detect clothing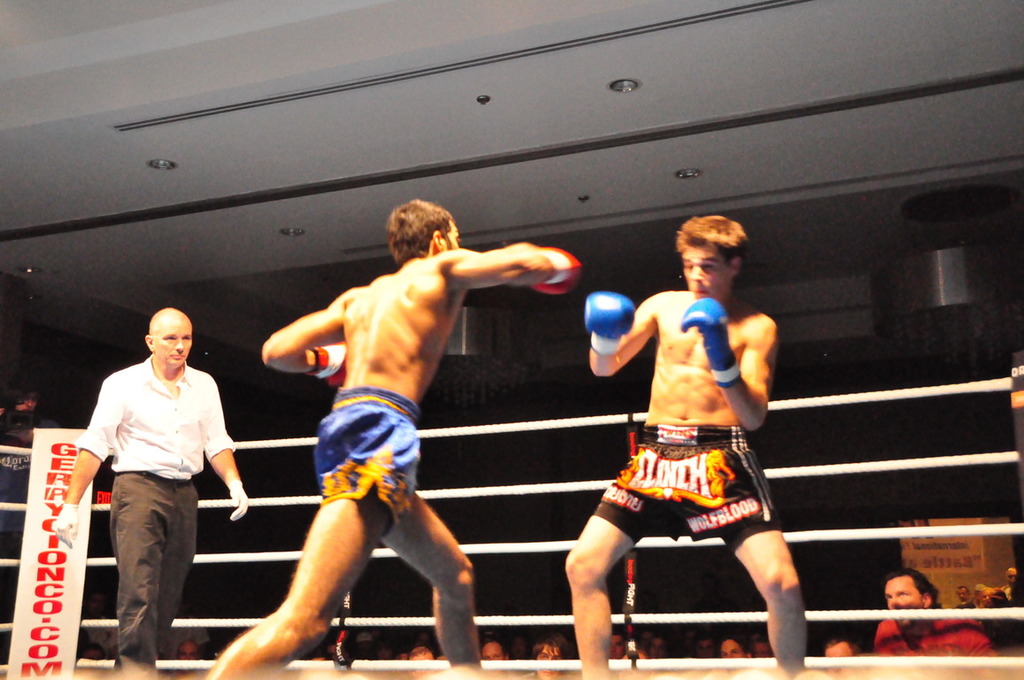
<bbox>81, 336, 244, 637</bbox>
